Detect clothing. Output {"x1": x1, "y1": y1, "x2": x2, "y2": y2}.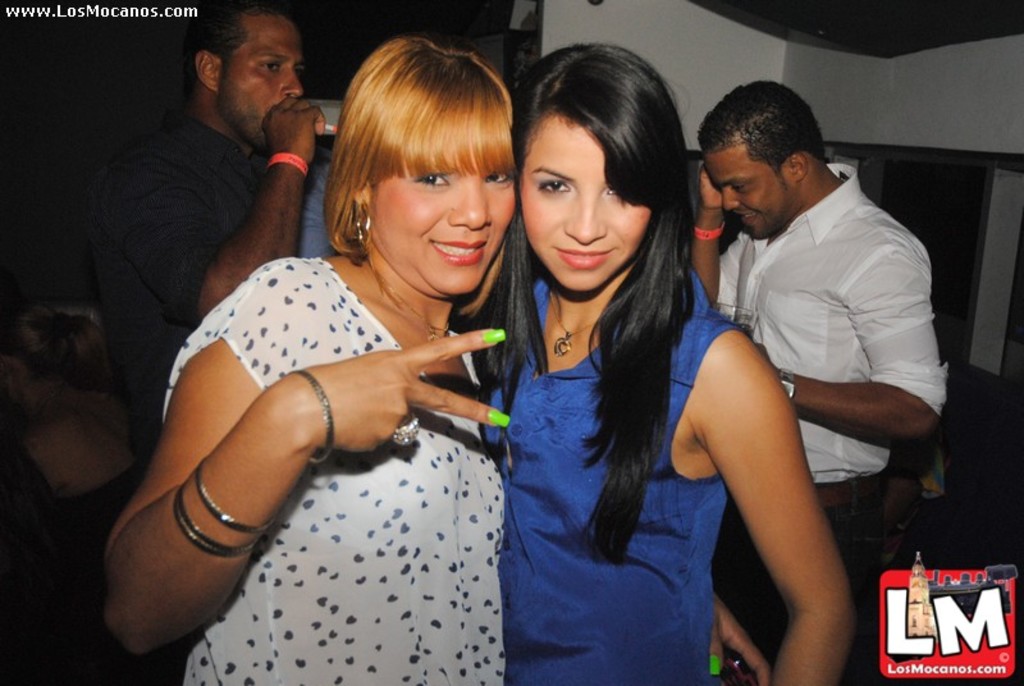
{"x1": 475, "y1": 267, "x2": 750, "y2": 685}.
